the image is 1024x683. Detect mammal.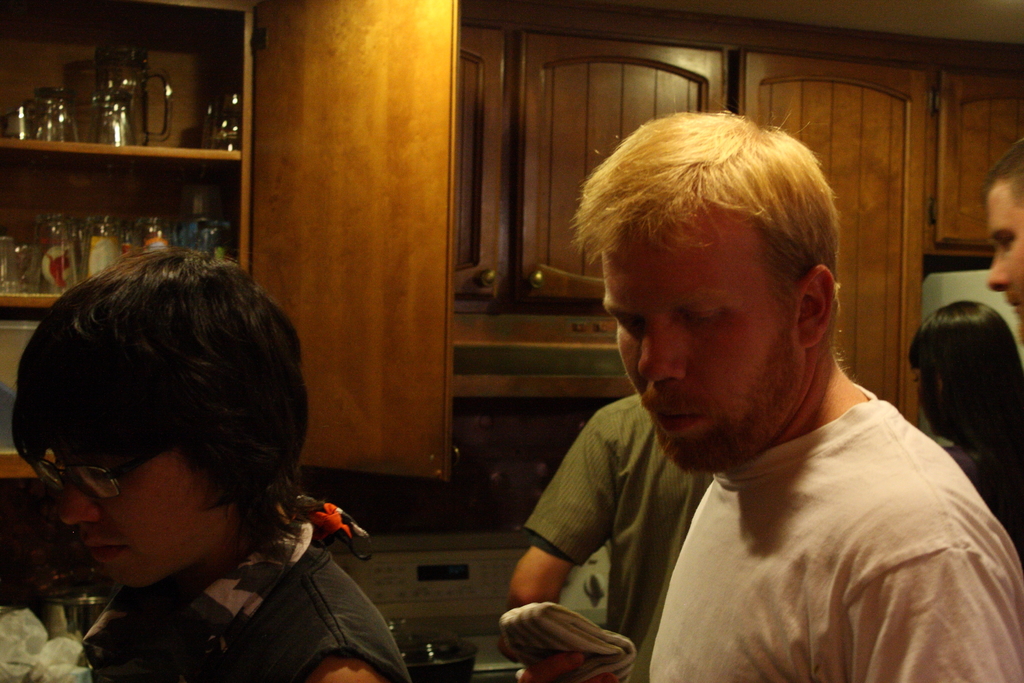
Detection: 906, 302, 1023, 566.
